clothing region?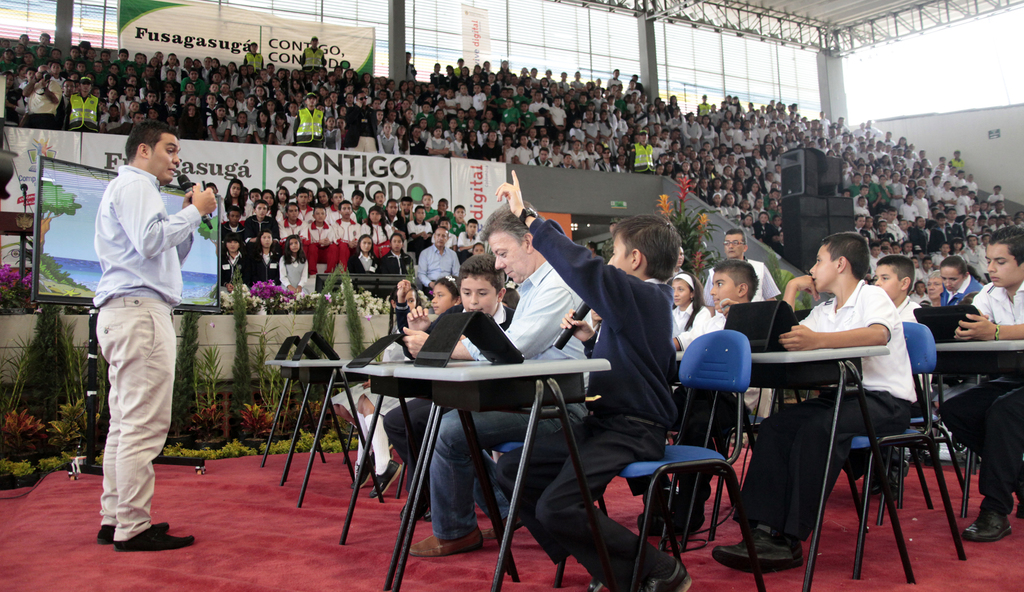
box(311, 214, 340, 279)
